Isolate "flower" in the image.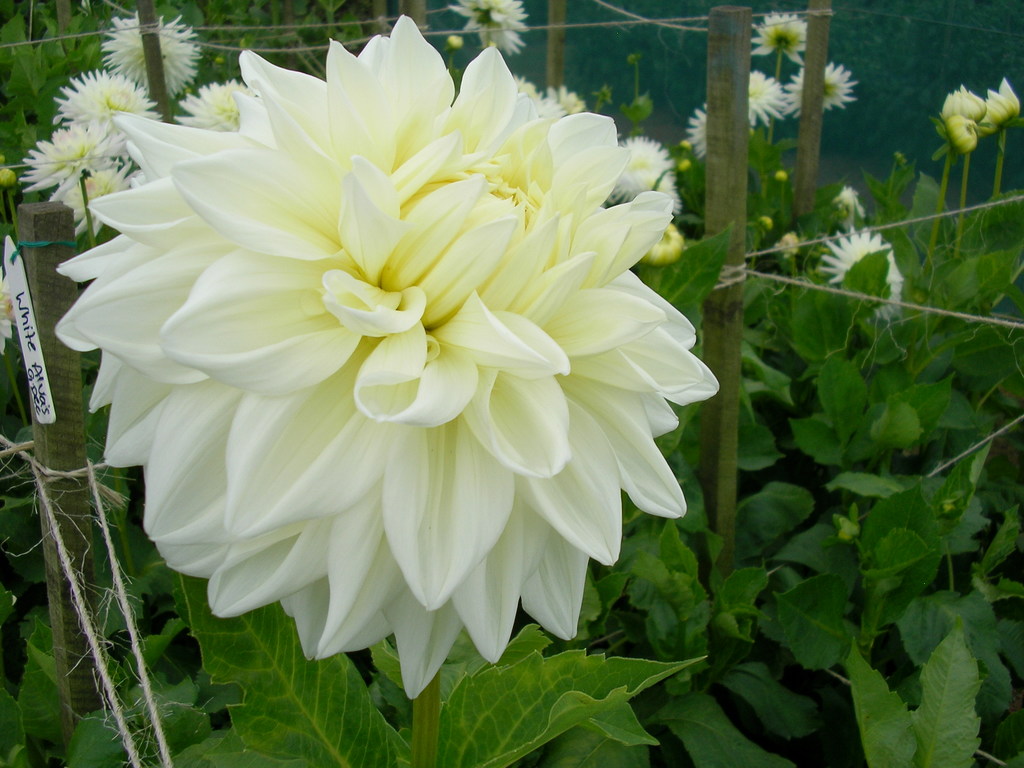
Isolated region: rect(744, 78, 794, 124).
